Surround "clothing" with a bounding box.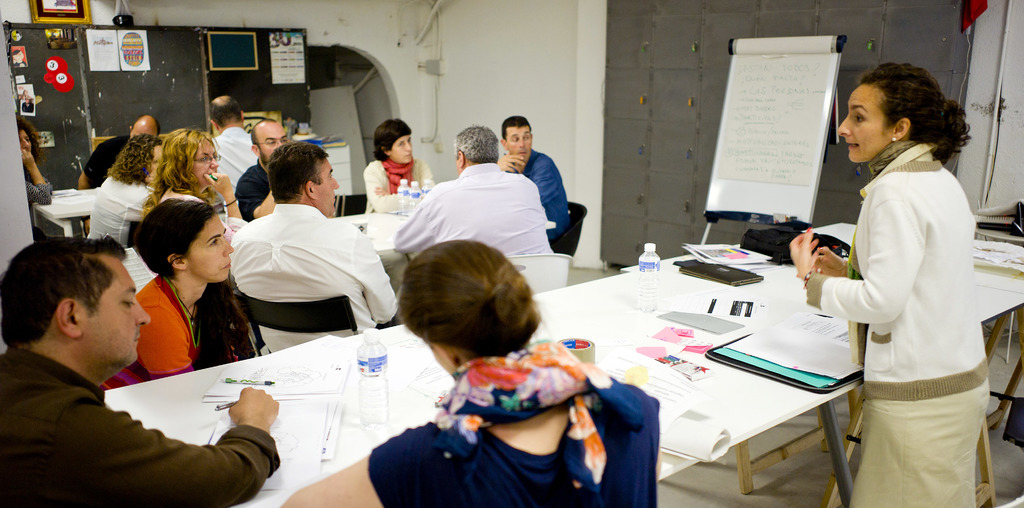
90/165/165/246.
